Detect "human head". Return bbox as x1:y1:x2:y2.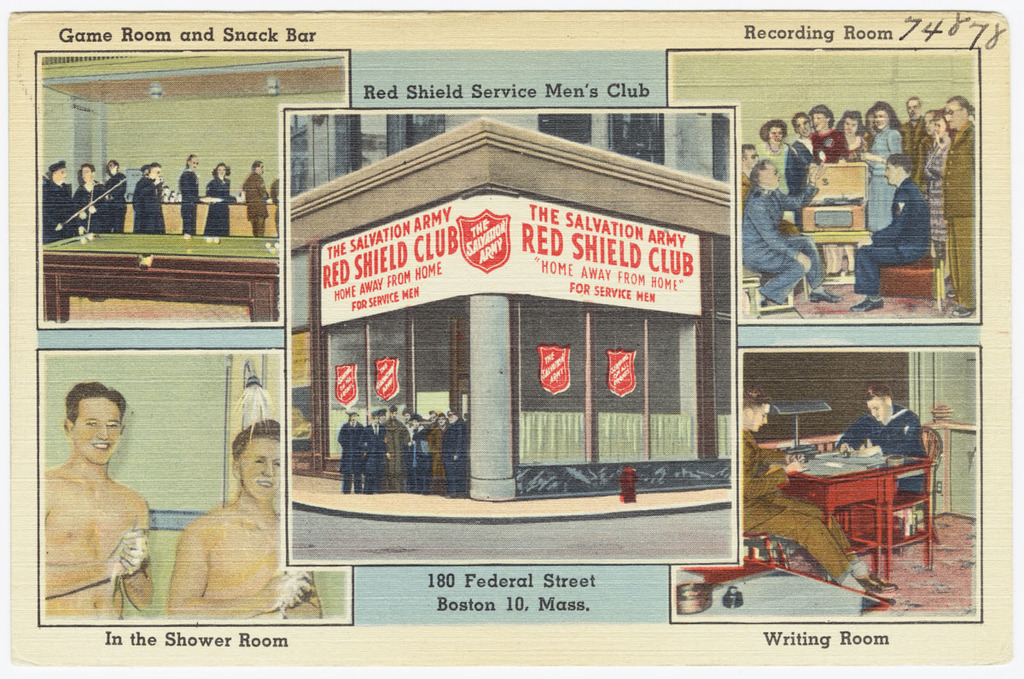
886:151:915:189.
